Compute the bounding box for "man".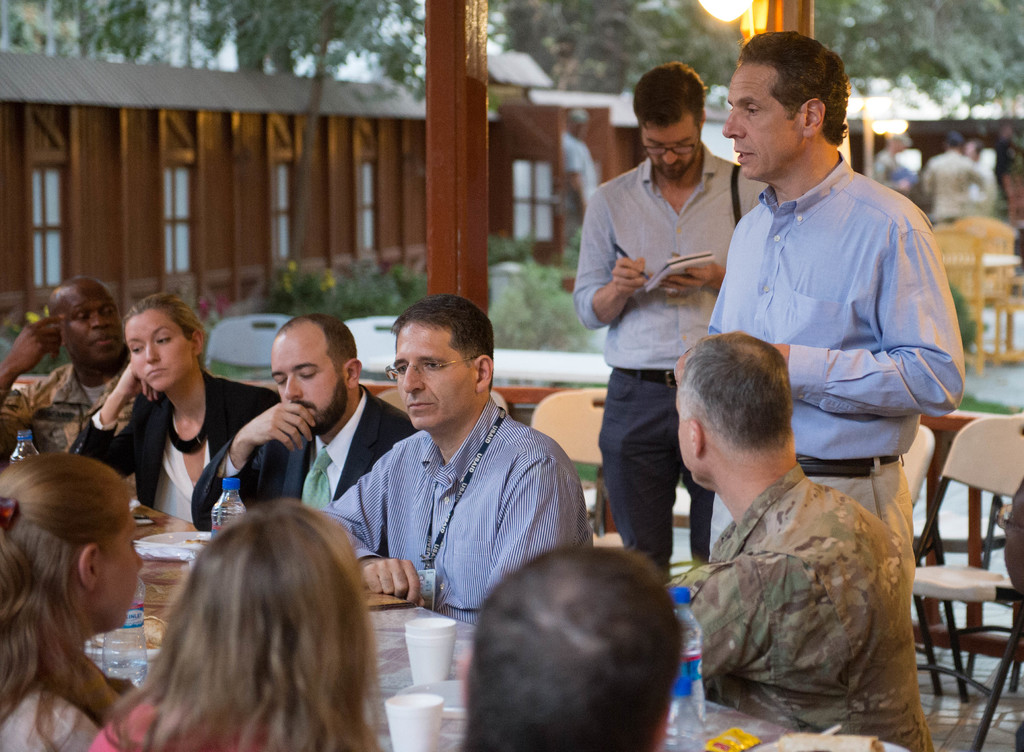
rect(317, 291, 588, 623).
